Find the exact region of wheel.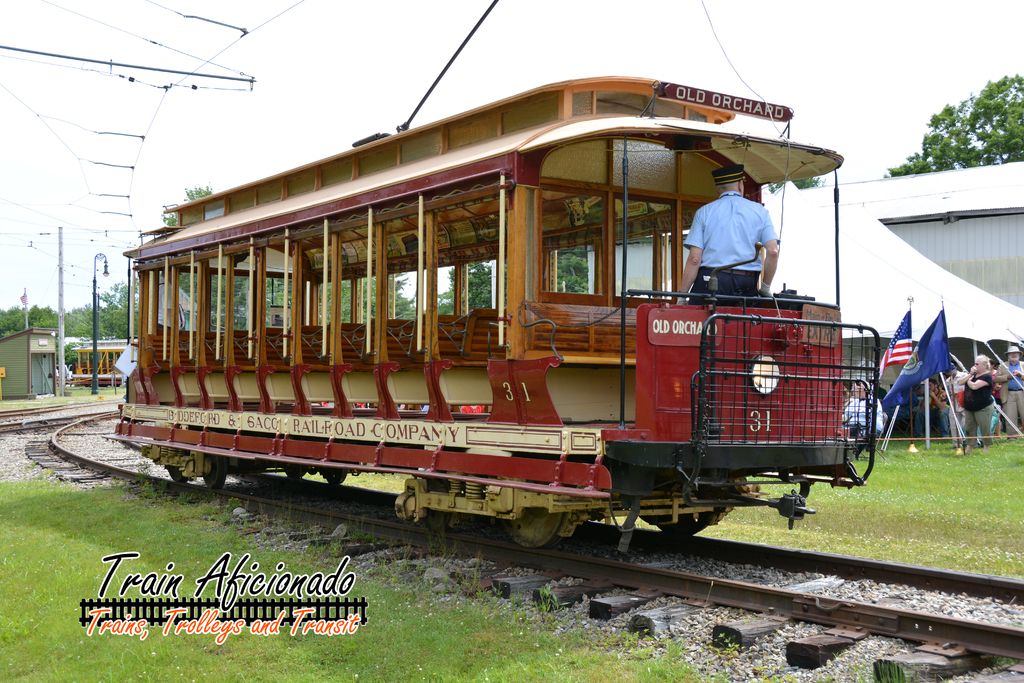
Exact region: <region>322, 468, 346, 488</region>.
